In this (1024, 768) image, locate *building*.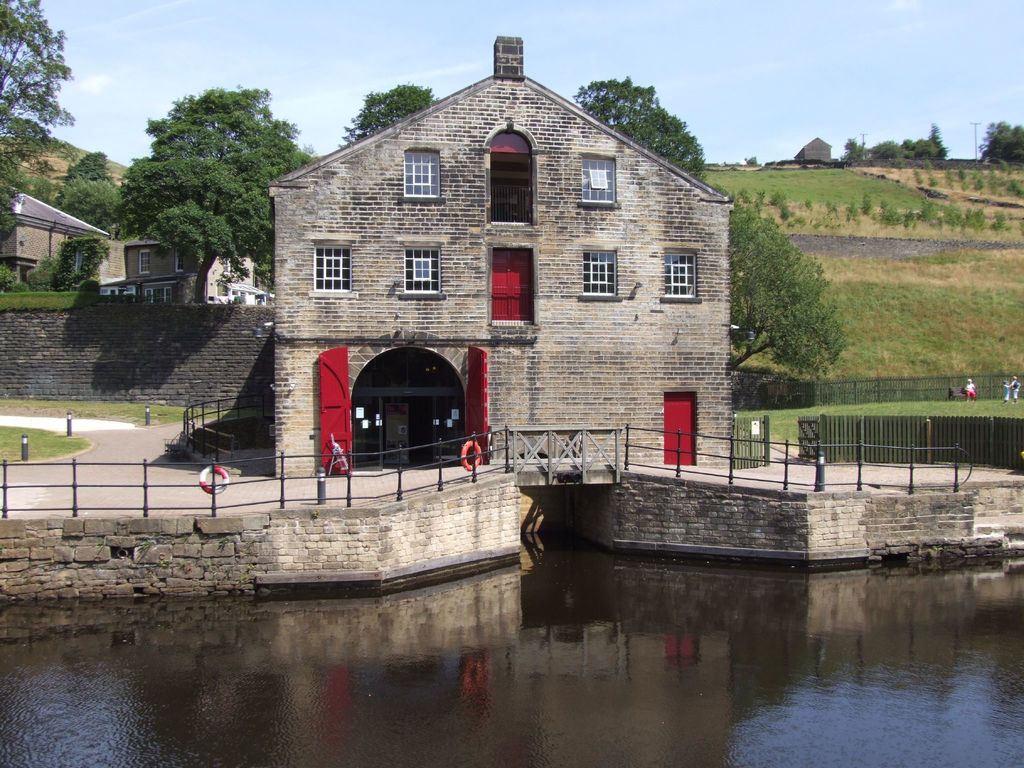
Bounding box: x1=274 y1=38 x2=735 y2=477.
